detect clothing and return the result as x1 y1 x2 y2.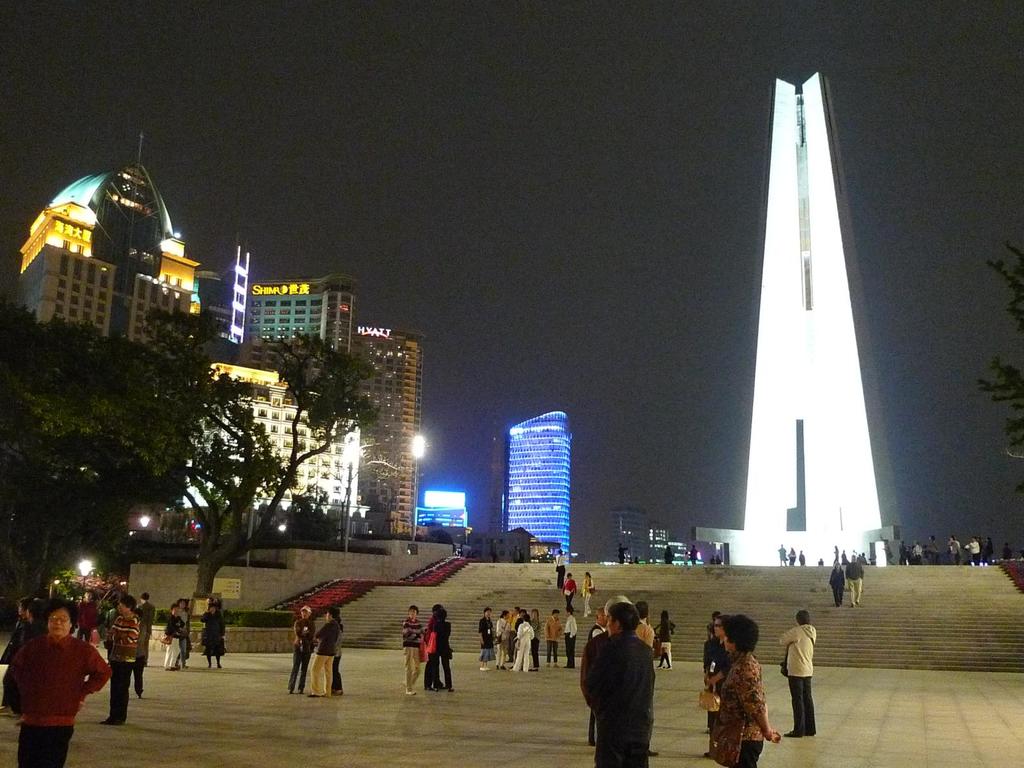
828 565 844 610.
